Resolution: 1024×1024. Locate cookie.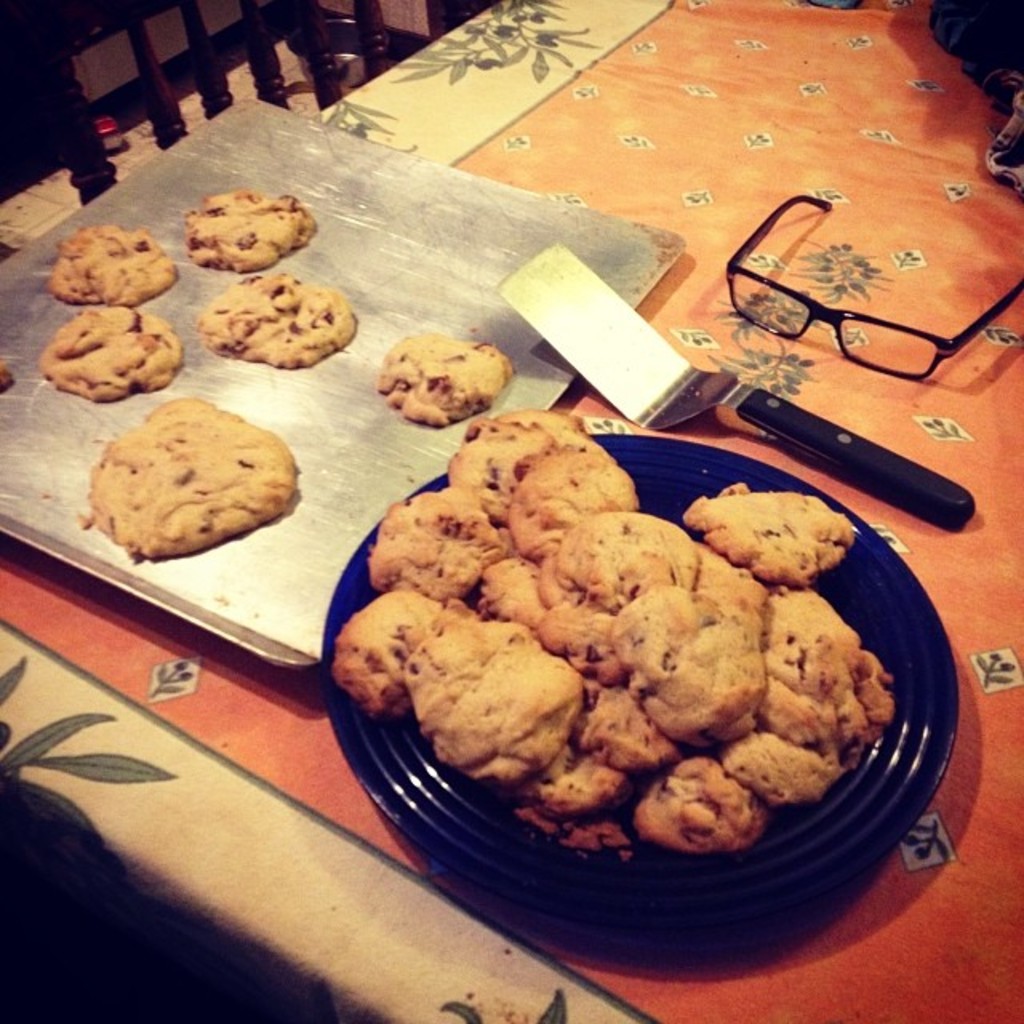
67/387/298/566.
